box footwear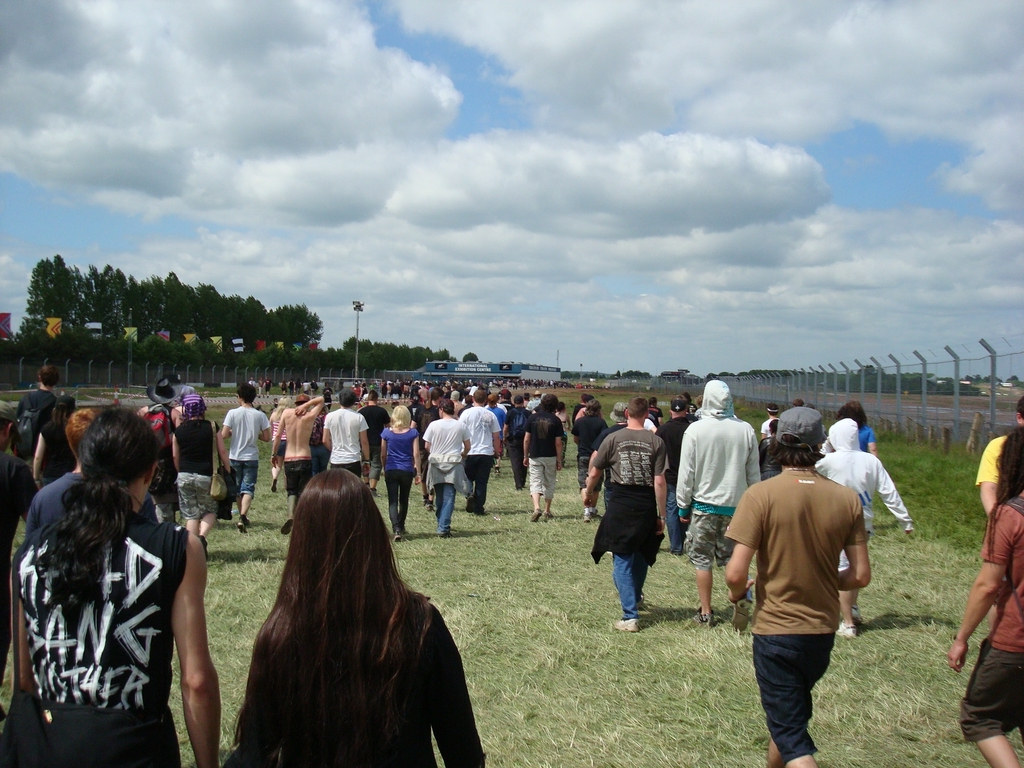
(x1=853, y1=604, x2=863, y2=620)
